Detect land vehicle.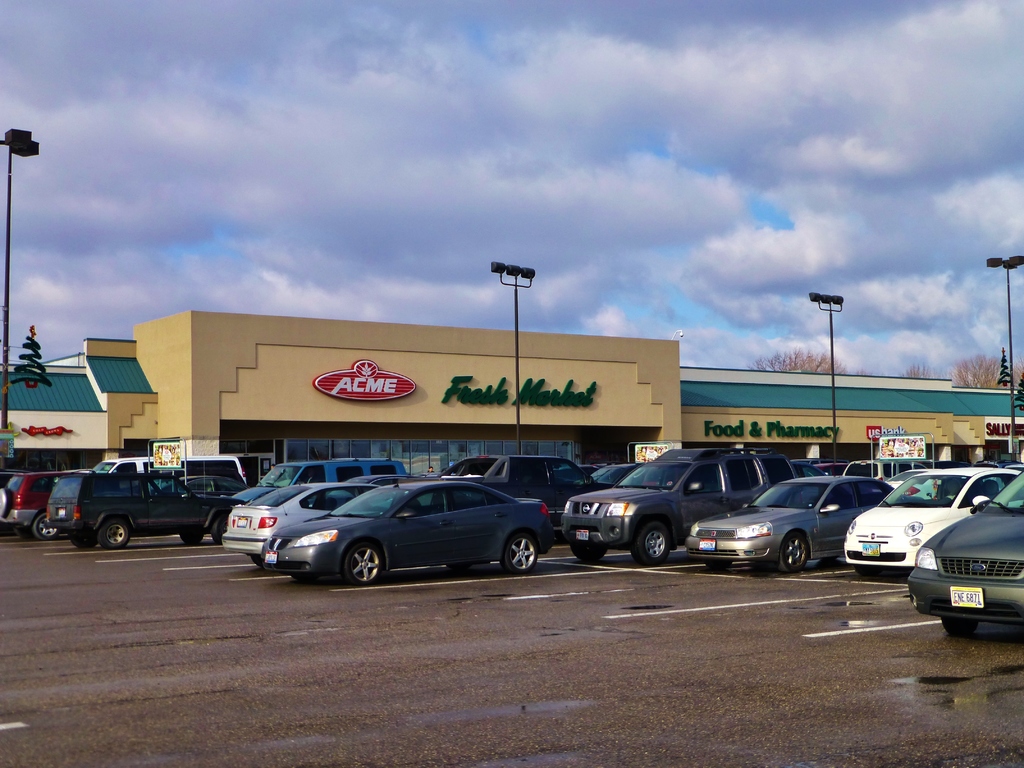
Detected at locate(922, 457, 970, 469).
